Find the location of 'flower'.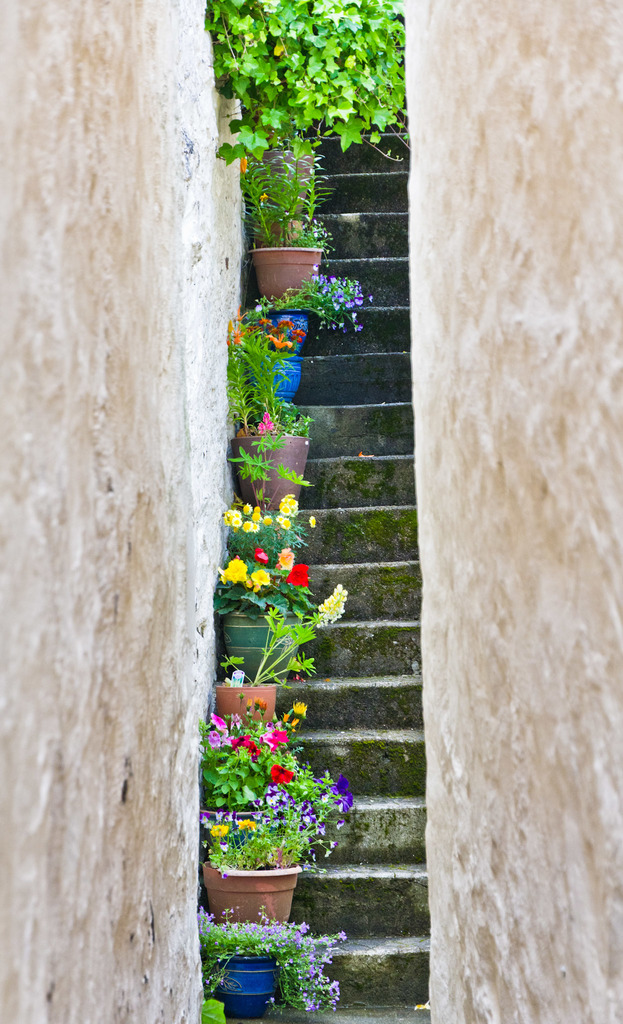
Location: [288,563,311,584].
